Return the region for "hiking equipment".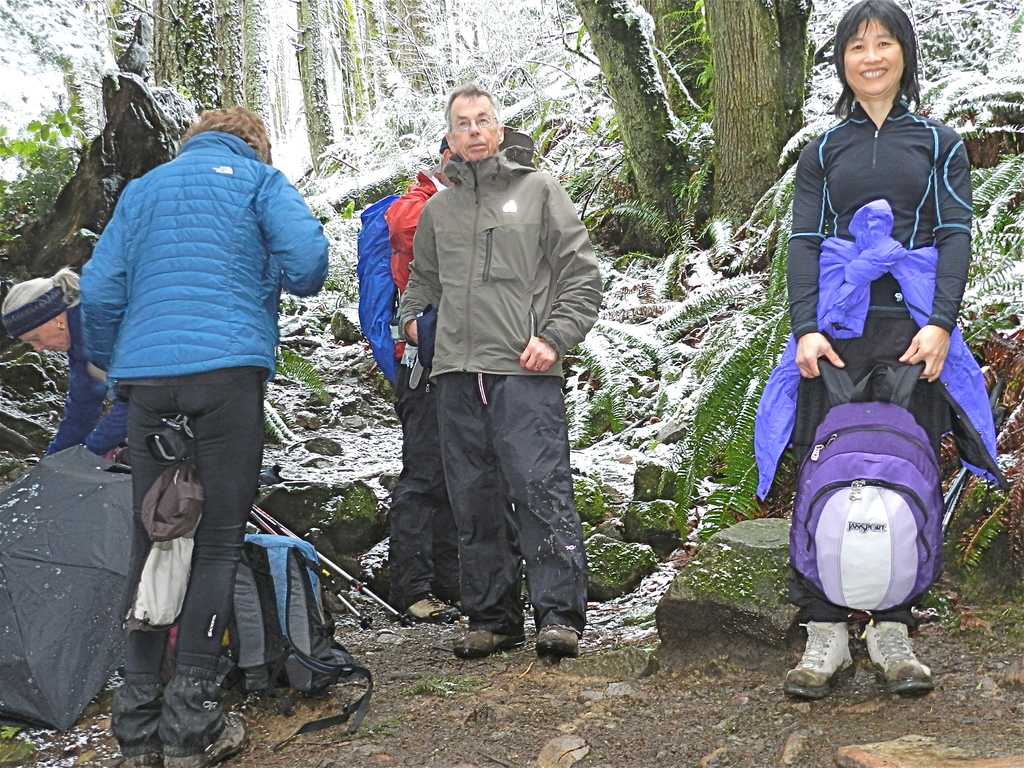
532:625:577:659.
